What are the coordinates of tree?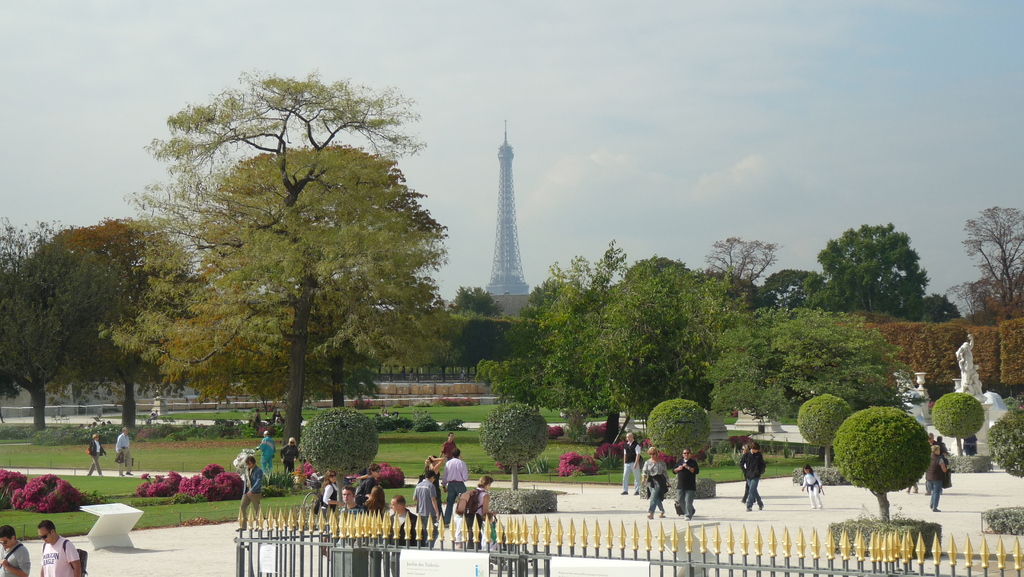
<box>399,311,538,379</box>.
